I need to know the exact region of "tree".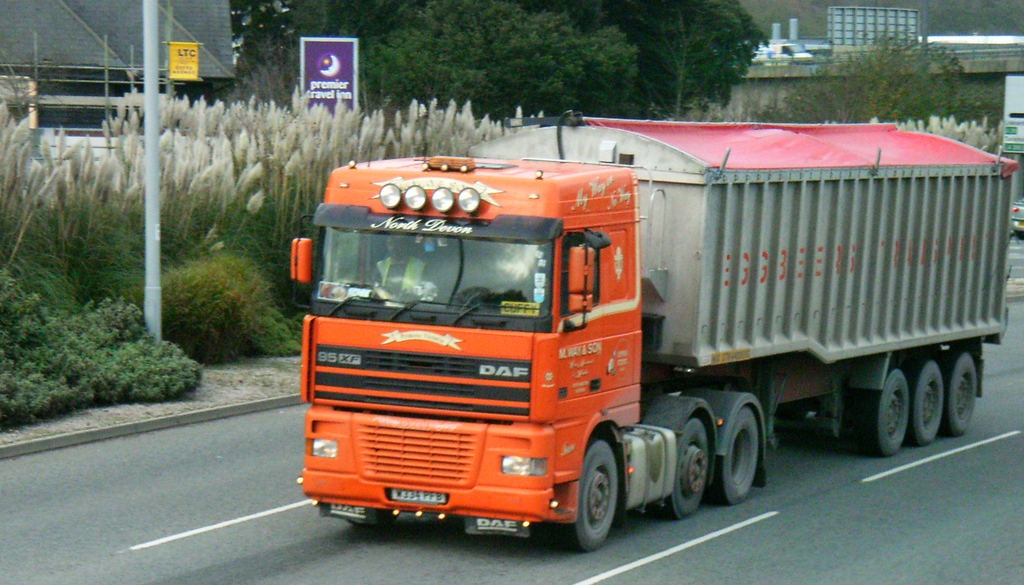
Region: BBox(748, 24, 984, 116).
